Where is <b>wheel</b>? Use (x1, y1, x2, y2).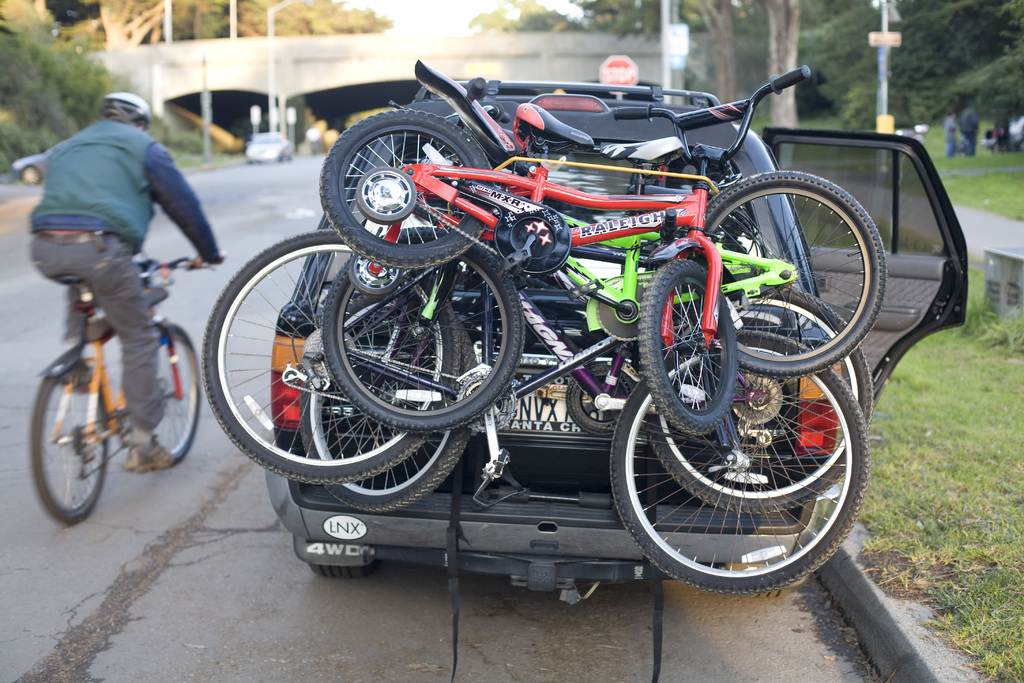
(609, 329, 872, 597).
